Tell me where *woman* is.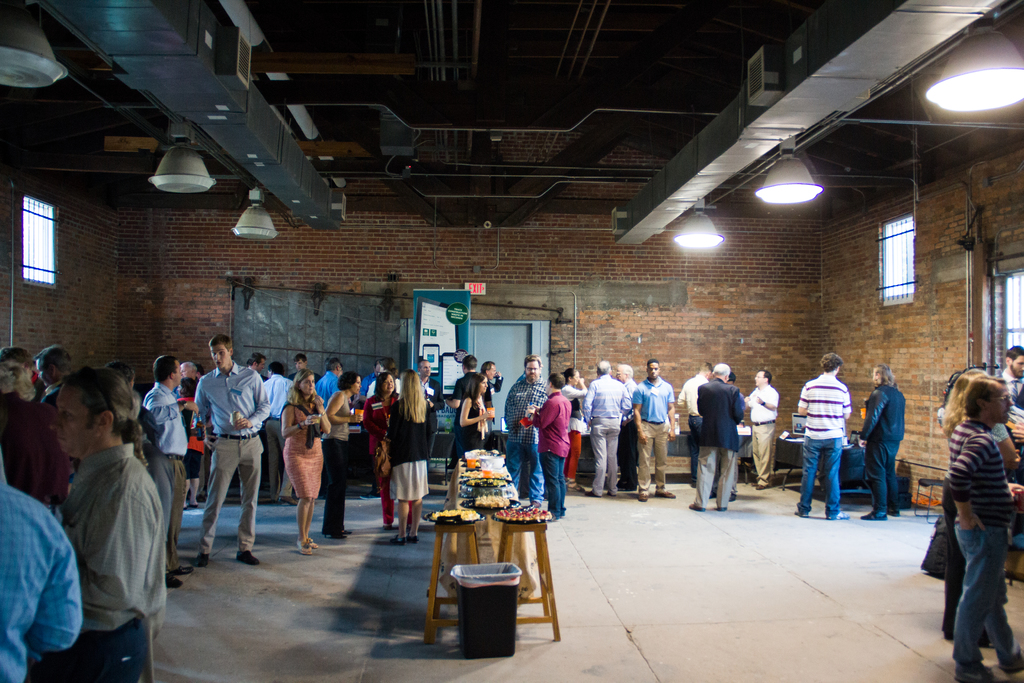
*woman* is at locate(559, 367, 590, 488).
